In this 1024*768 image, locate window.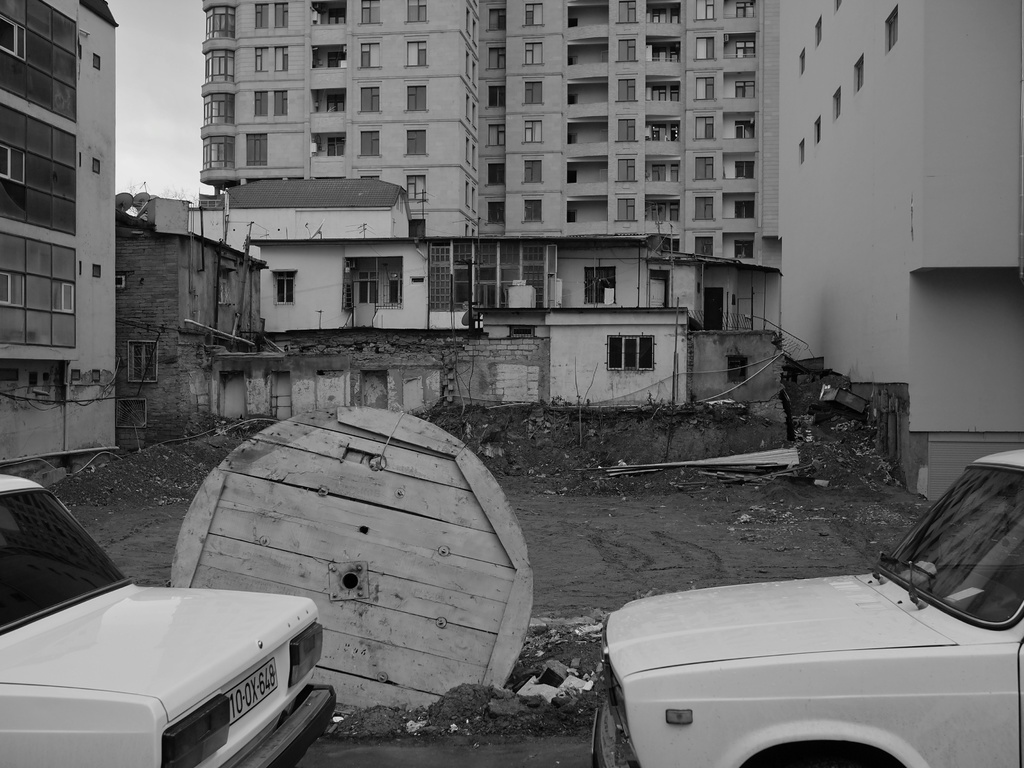
Bounding box: detection(360, 41, 381, 71).
